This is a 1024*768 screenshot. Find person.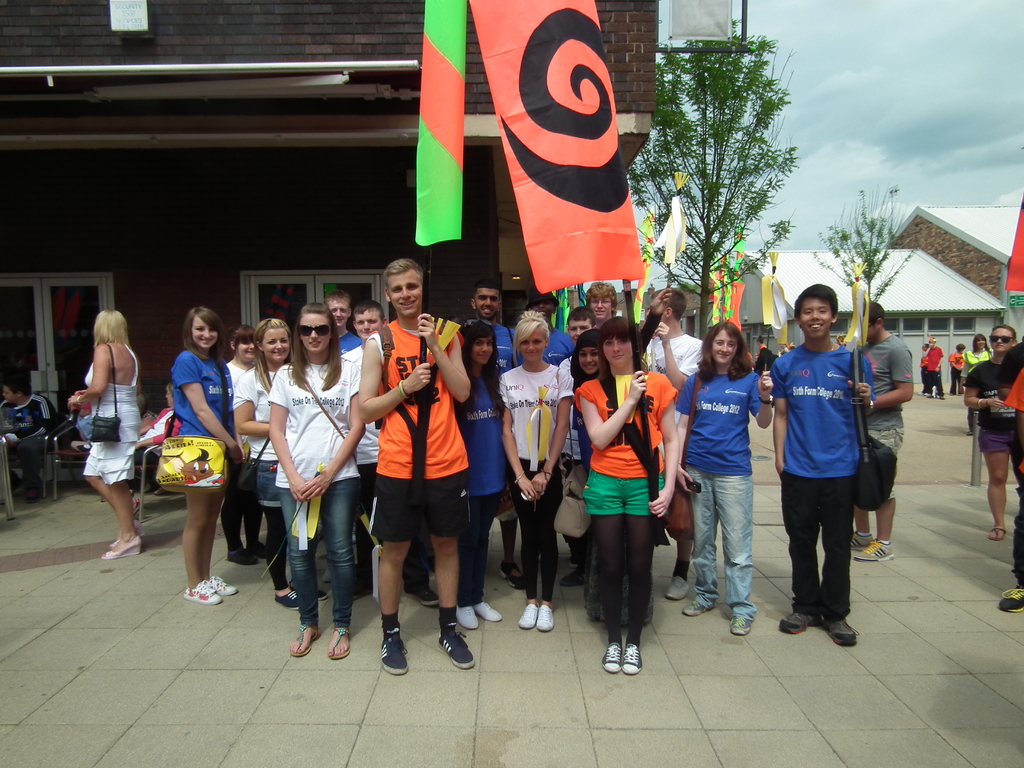
Bounding box: 753/335/773/378.
